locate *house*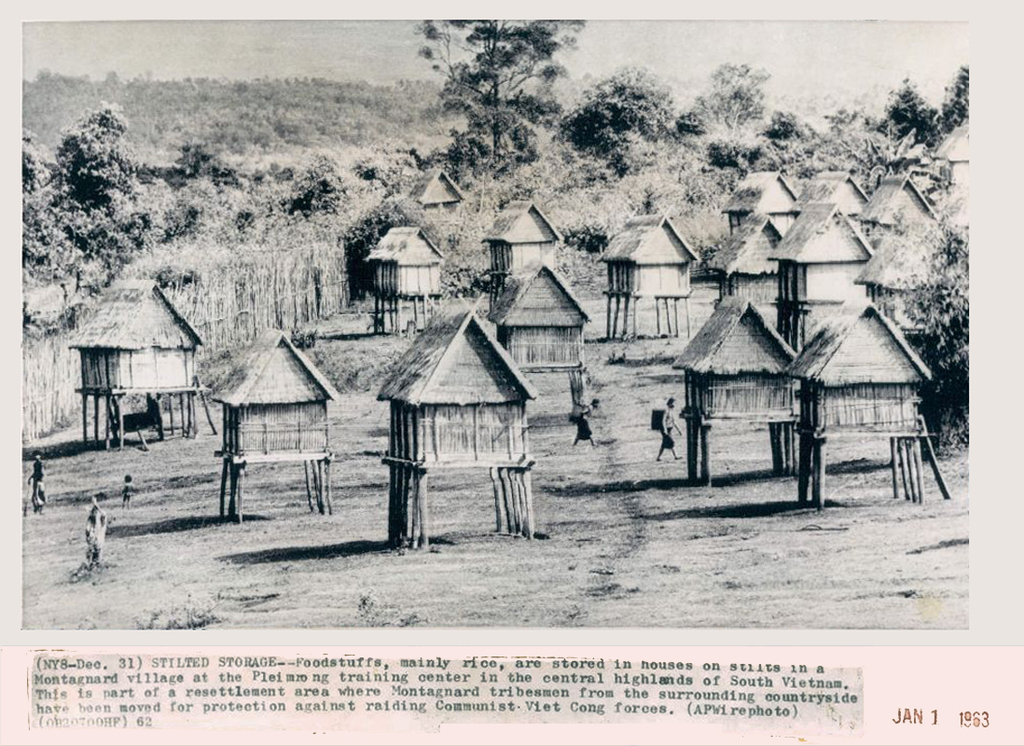
rect(373, 305, 535, 553)
